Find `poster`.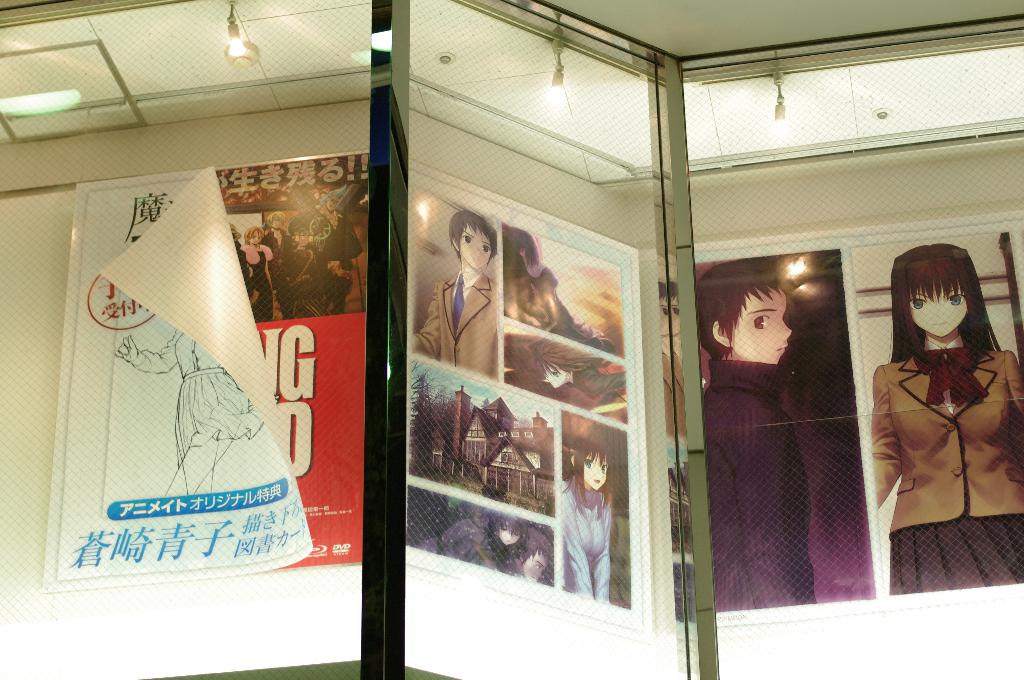
38/151/369/596.
